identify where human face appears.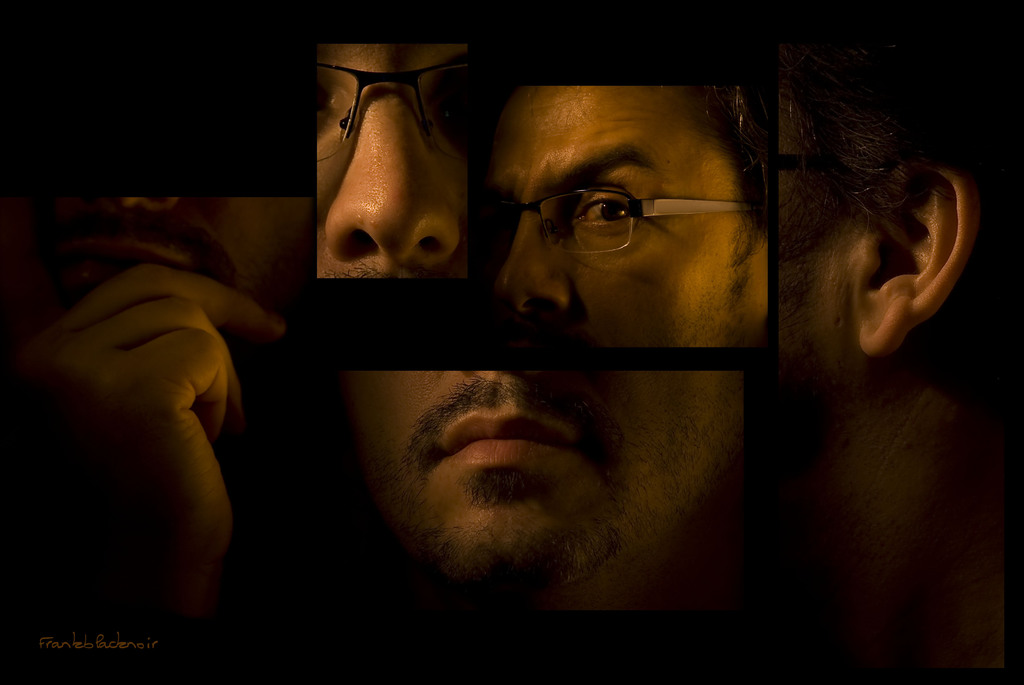
Appears at [346, 372, 740, 592].
